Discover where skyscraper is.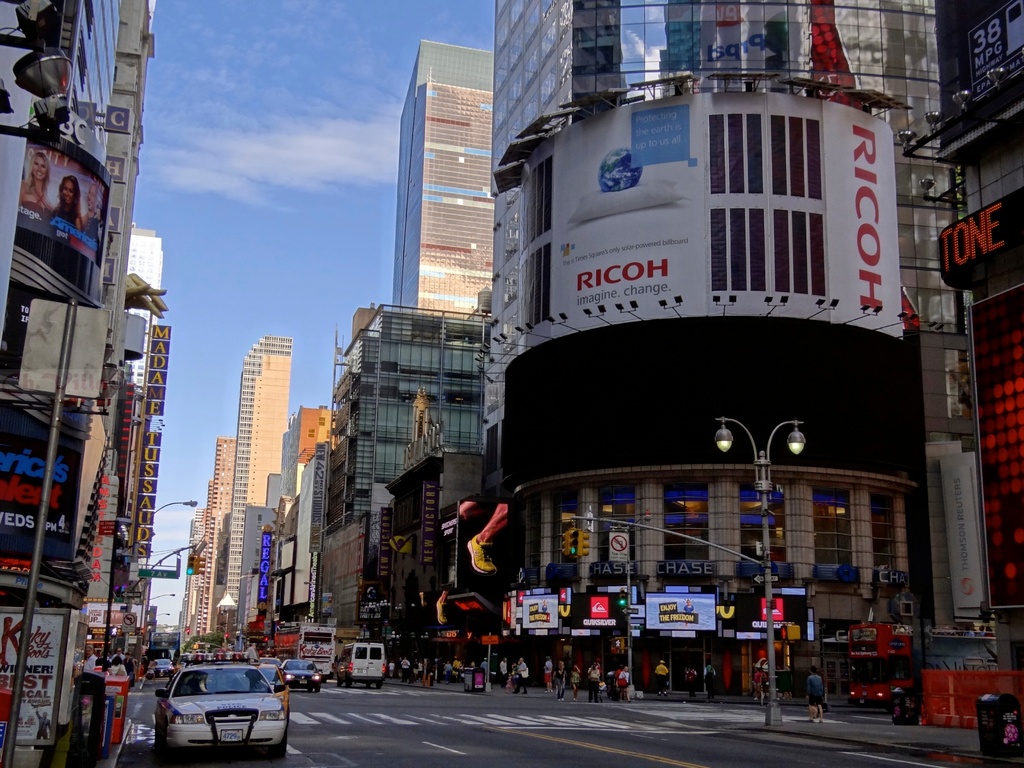
Discovered at rect(377, 38, 508, 383).
